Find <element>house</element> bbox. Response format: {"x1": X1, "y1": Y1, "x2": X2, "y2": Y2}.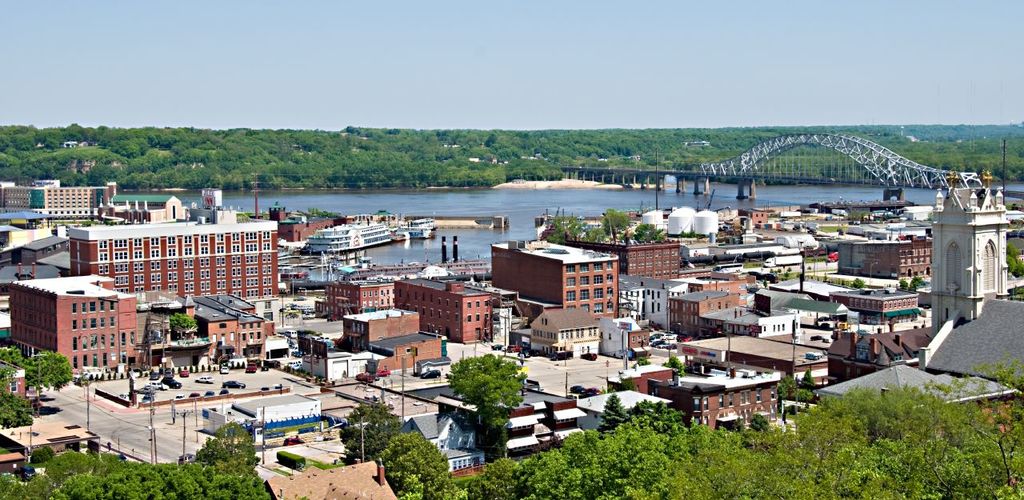
{"x1": 265, "y1": 204, "x2": 335, "y2": 248}.
